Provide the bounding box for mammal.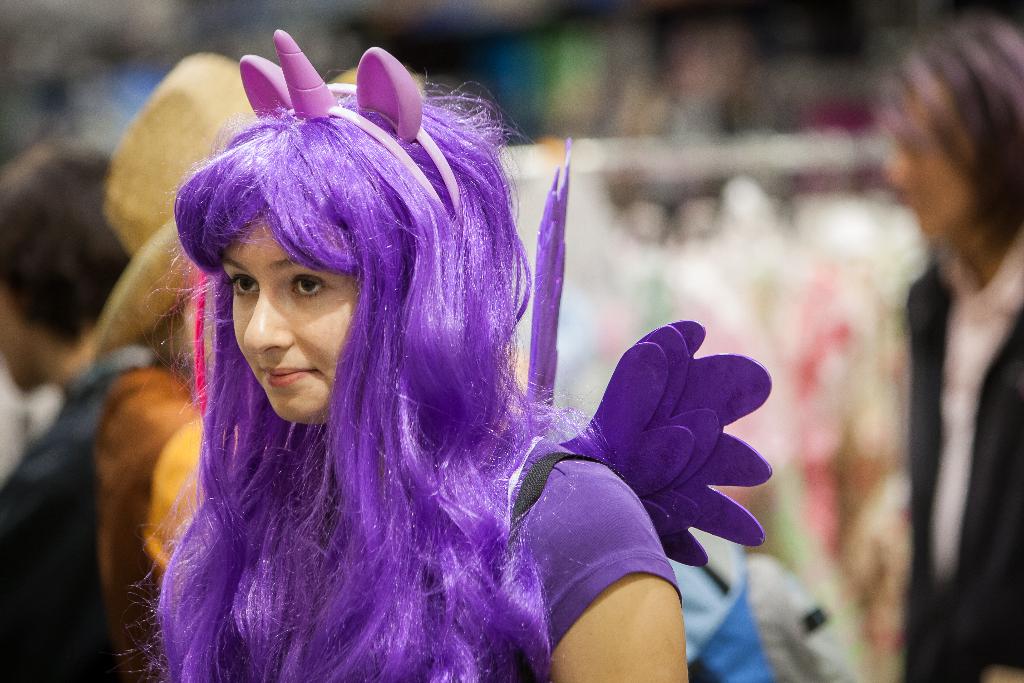
0, 126, 147, 682.
